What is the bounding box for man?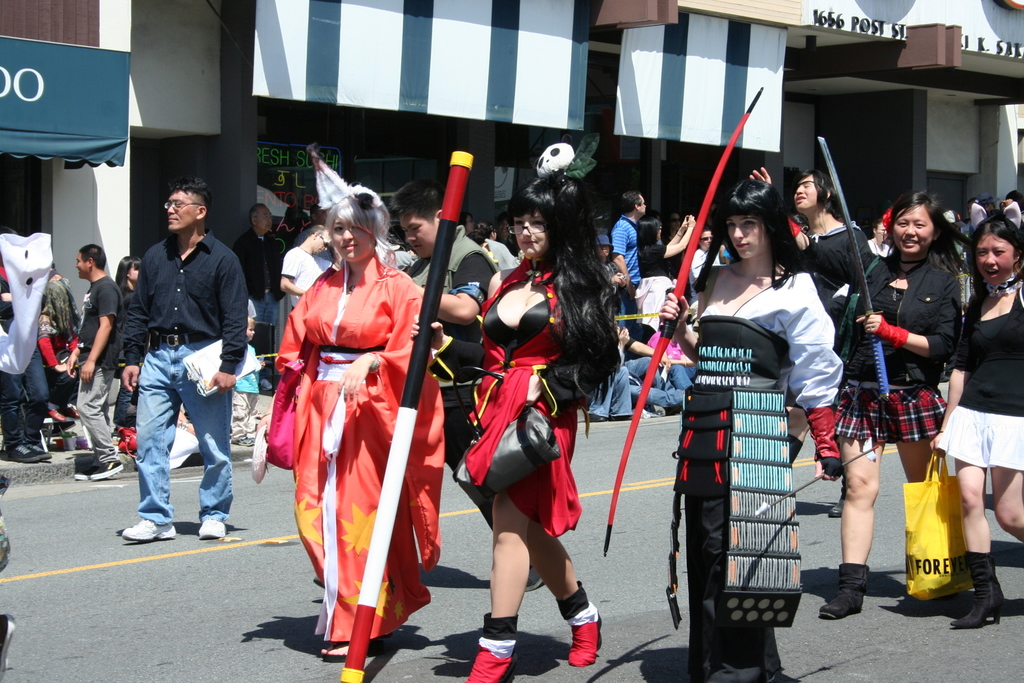
(x1=276, y1=226, x2=332, y2=323).
